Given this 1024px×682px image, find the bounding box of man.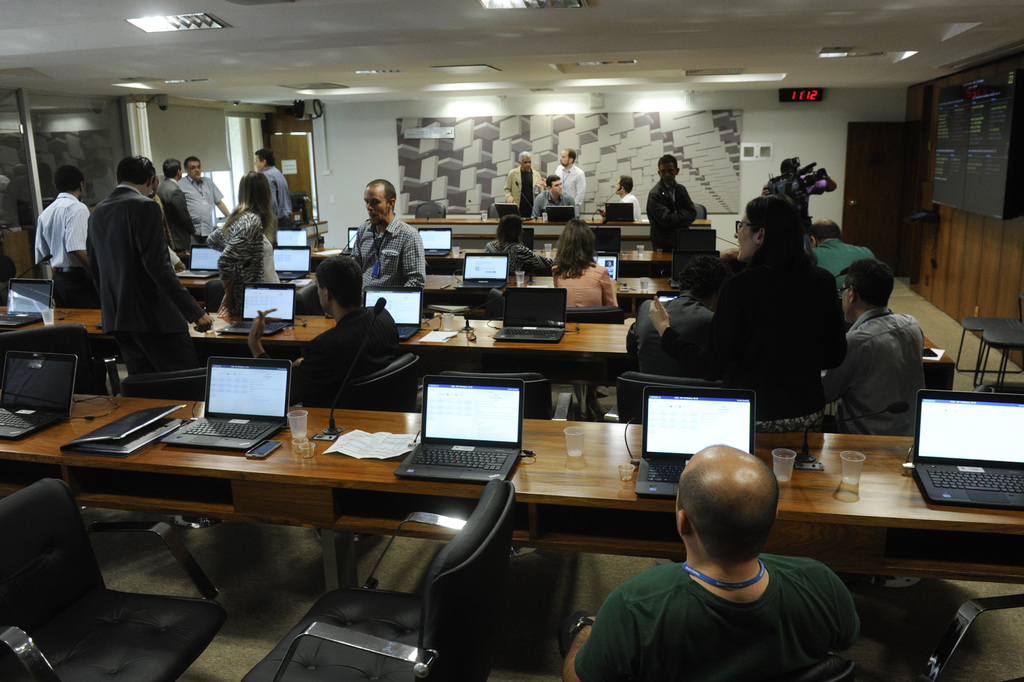
bbox=[637, 255, 714, 376].
